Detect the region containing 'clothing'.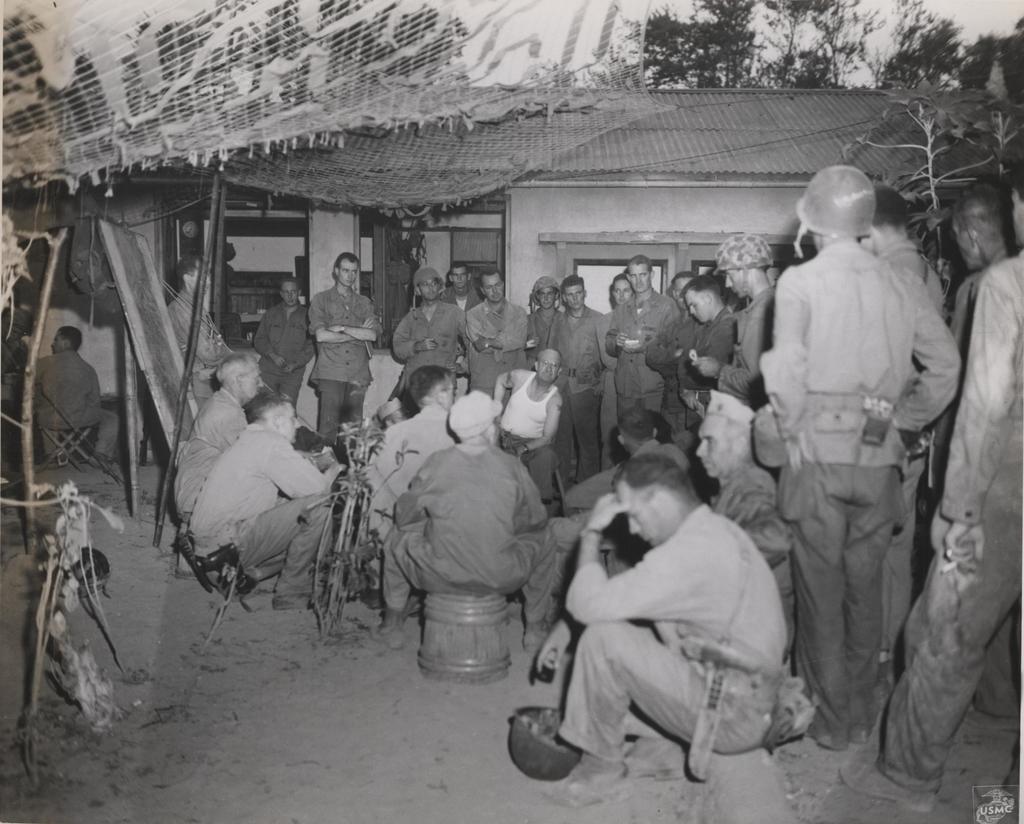
left=36, top=350, right=100, bottom=458.
